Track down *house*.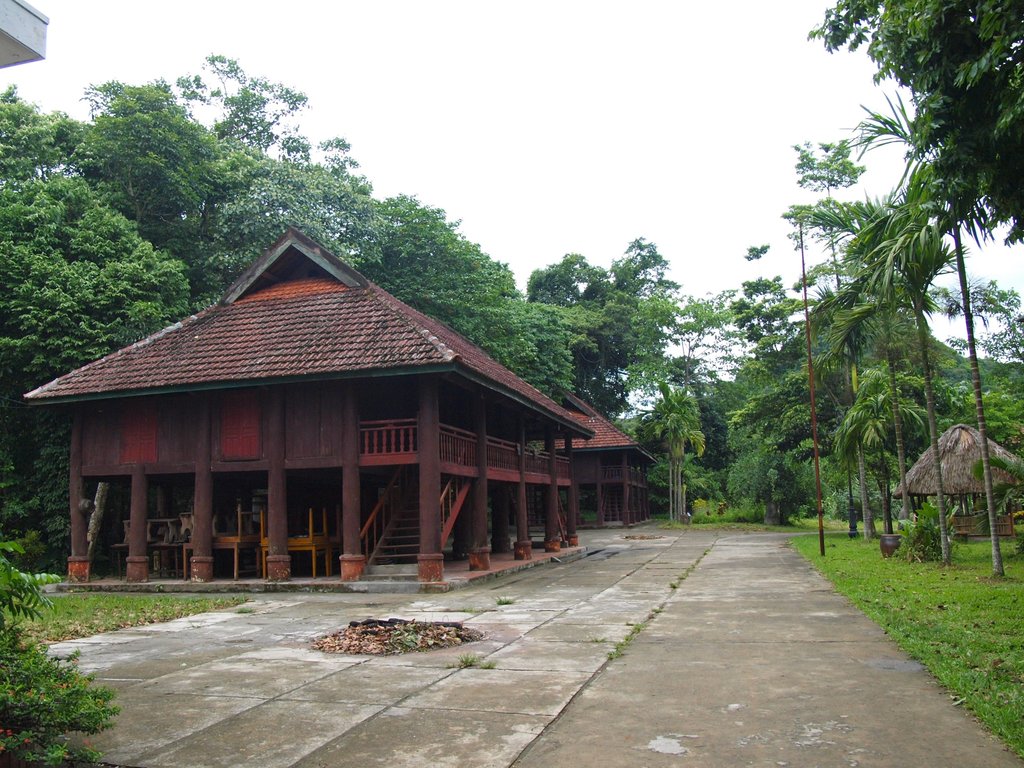
Tracked to {"x1": 19, "y1": 223, "x2": 589, "y2": 582}.
